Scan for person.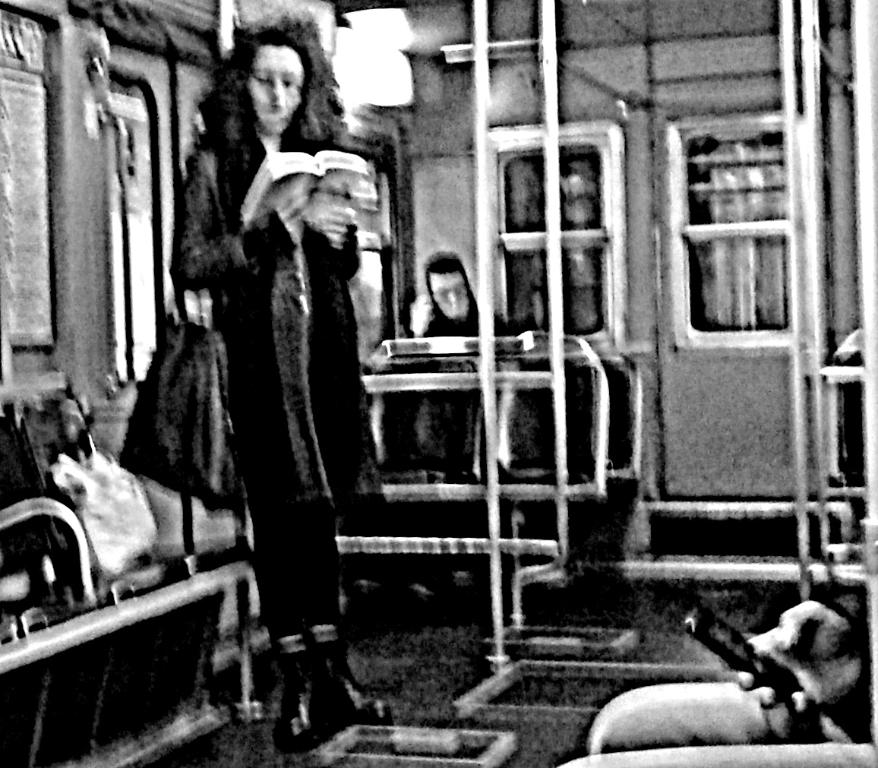
Scan result: box(171, 24, 384, 764).
